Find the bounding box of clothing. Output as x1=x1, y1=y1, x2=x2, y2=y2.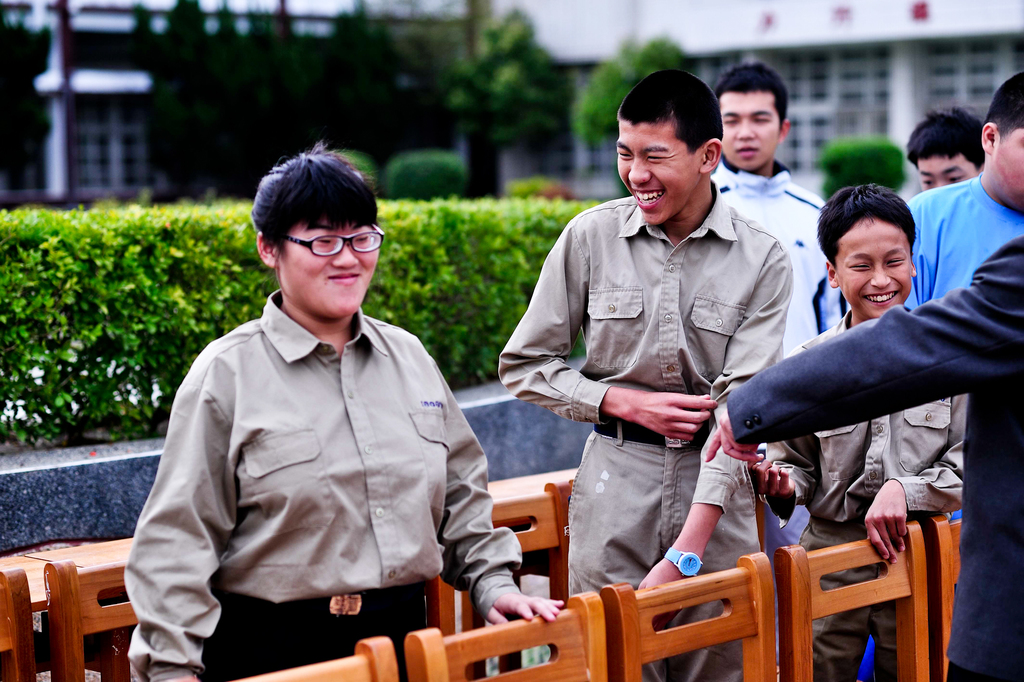
x1=763, y1=296, x2=977, y2=681.
